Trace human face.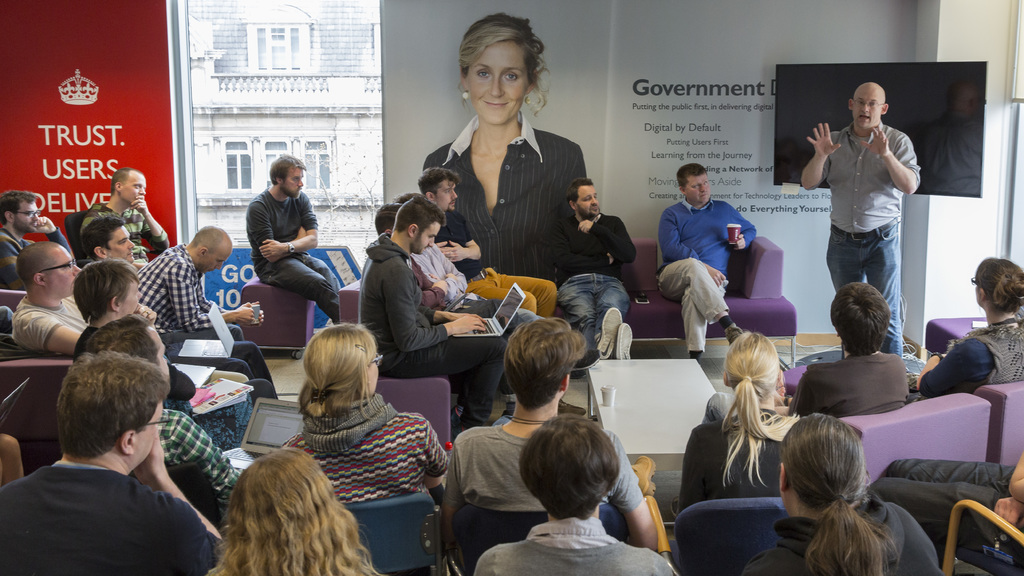
Traced to region(44, 251, 77, 295).
